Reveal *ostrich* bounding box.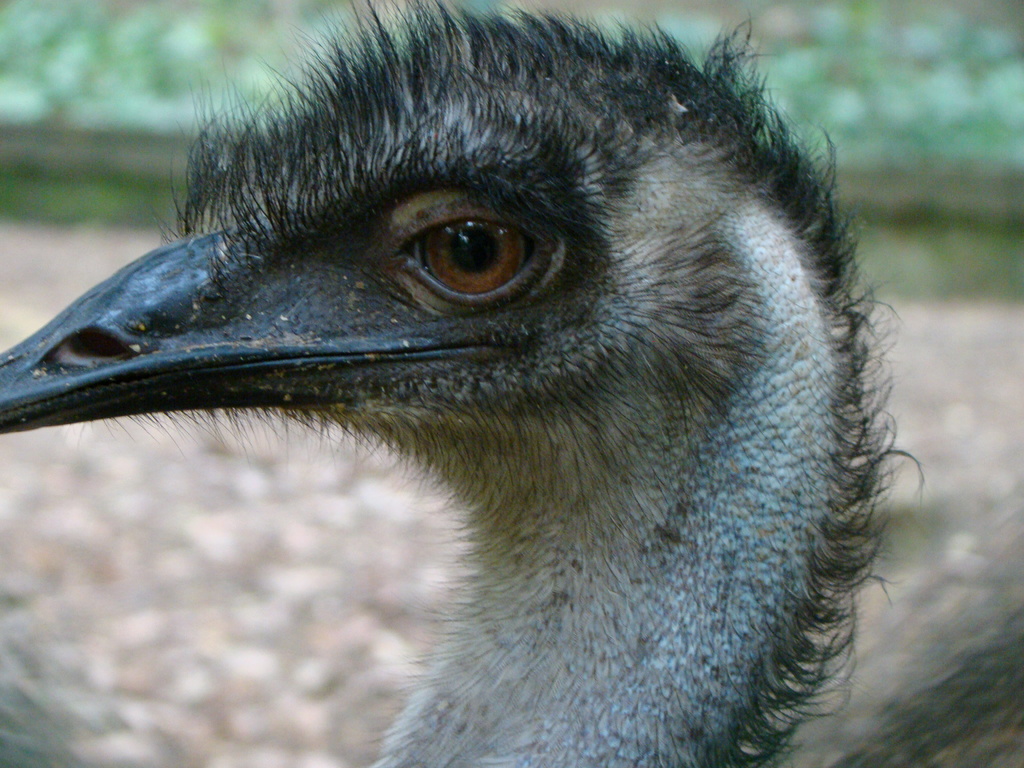
Revealed: [left=0, top=2, right=1023, bottom=767].
